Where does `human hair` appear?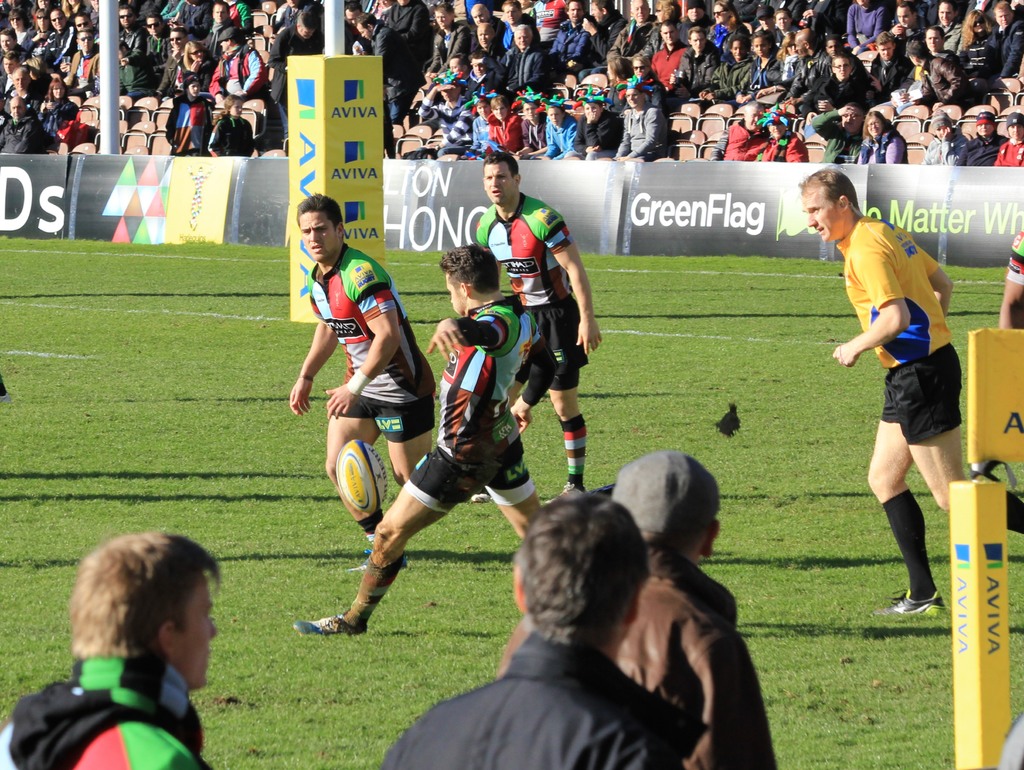
Appears at Rect(513, 504, 659, 675).
